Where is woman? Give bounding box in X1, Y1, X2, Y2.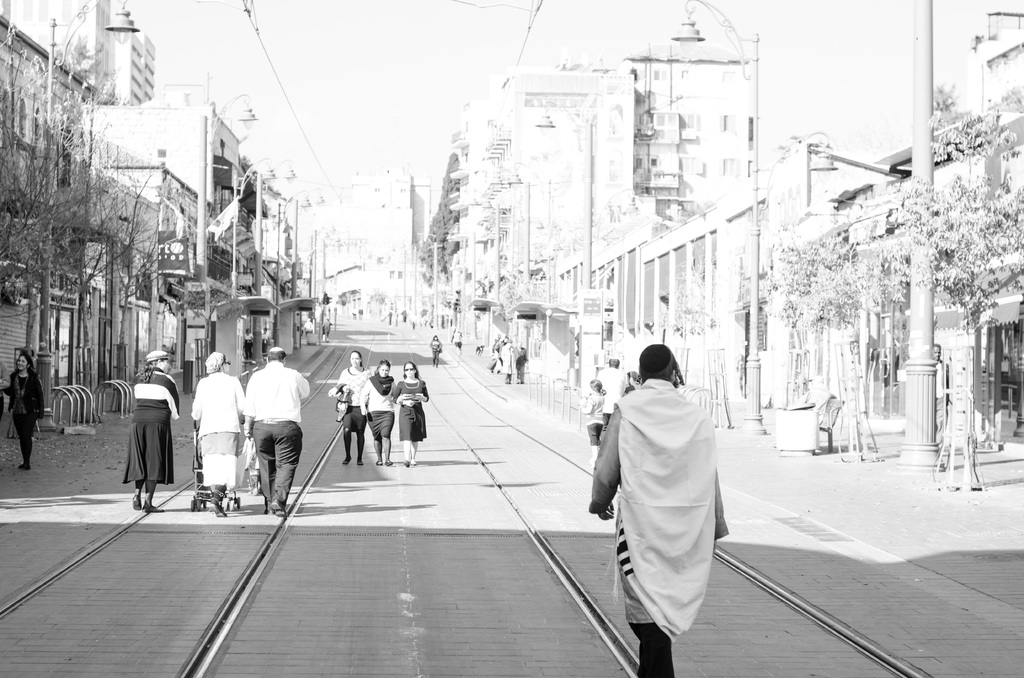
0, 354, 45, 469.
